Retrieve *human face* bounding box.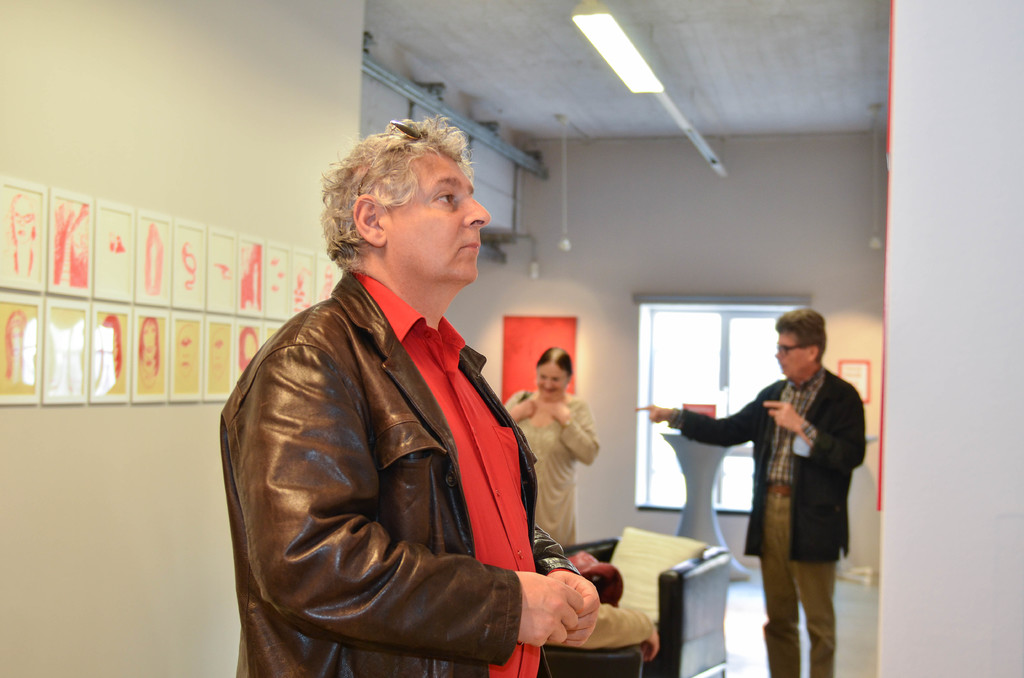
Bounding box: BBox(383, 144, 492, 298).
